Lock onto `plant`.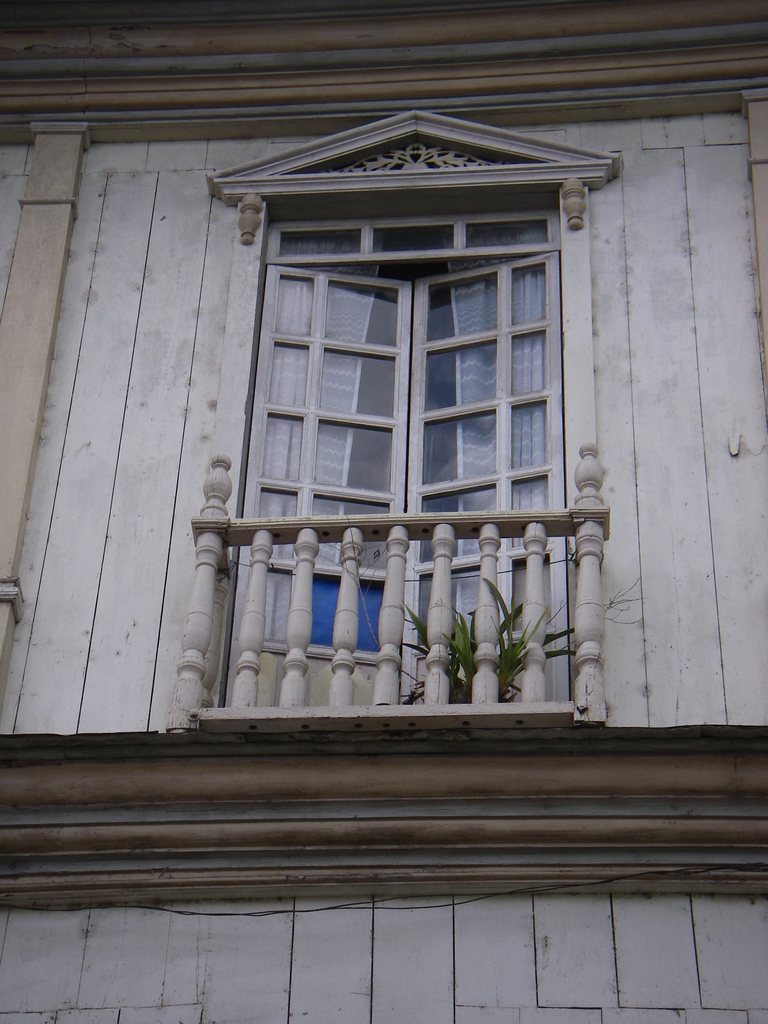
Locked: box=[382, 571, 607, 719].
